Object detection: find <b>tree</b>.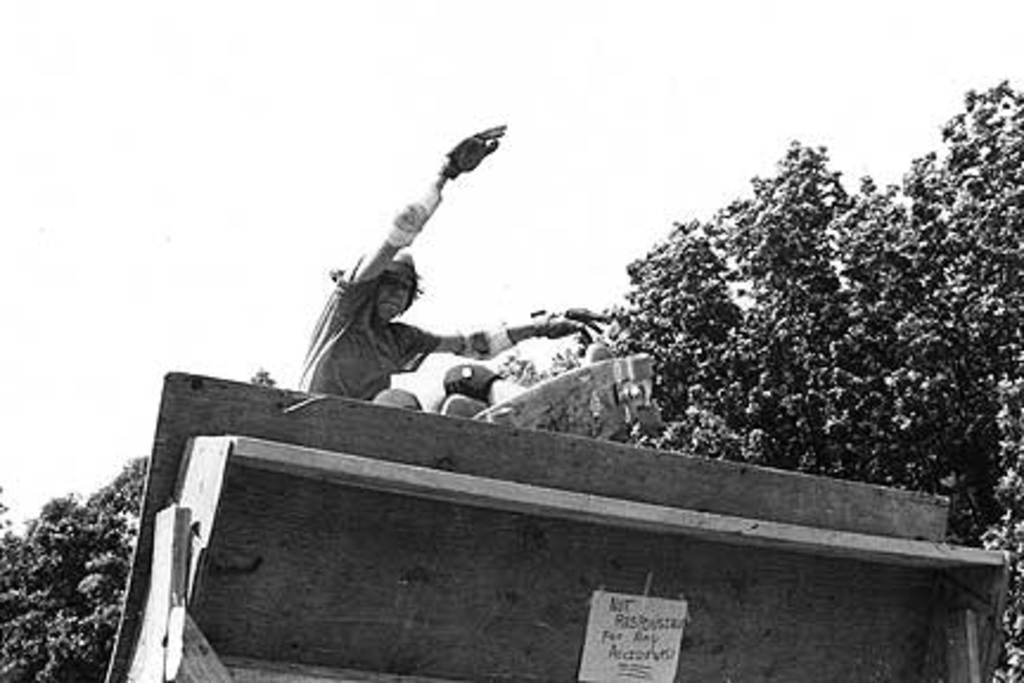
<box>0,453,137,681</box>.
